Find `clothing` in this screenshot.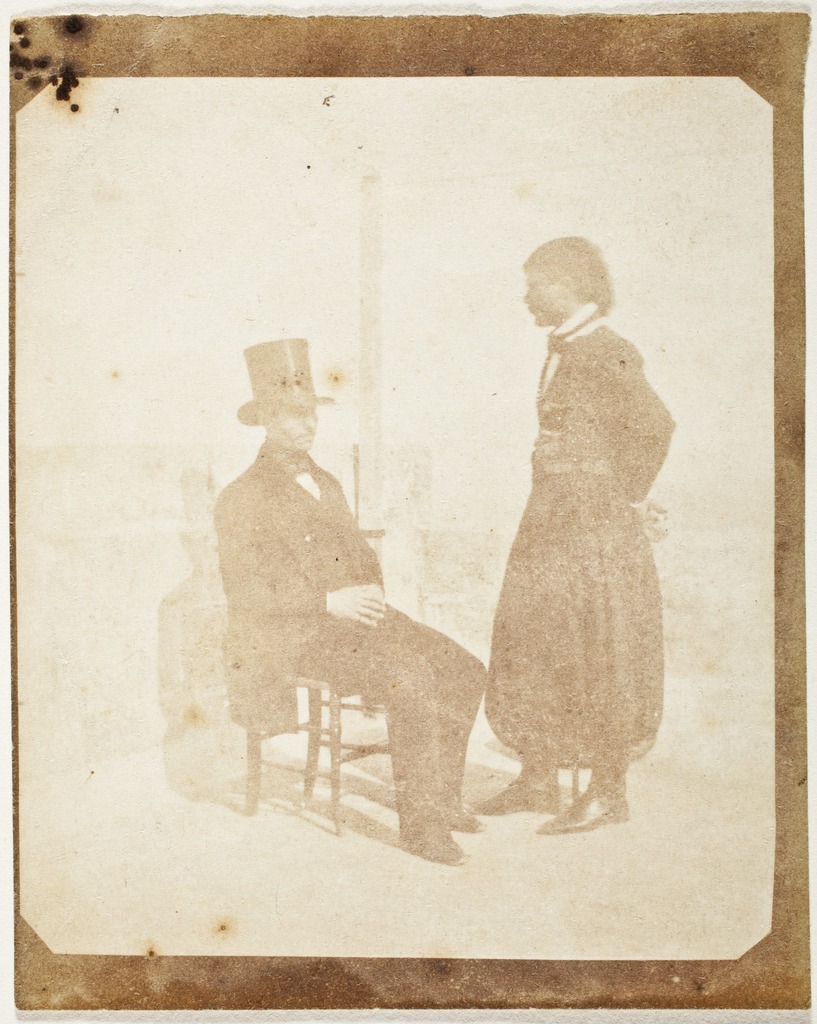
The bounding box for `clothing` is region(478, 302, 686, 774).
